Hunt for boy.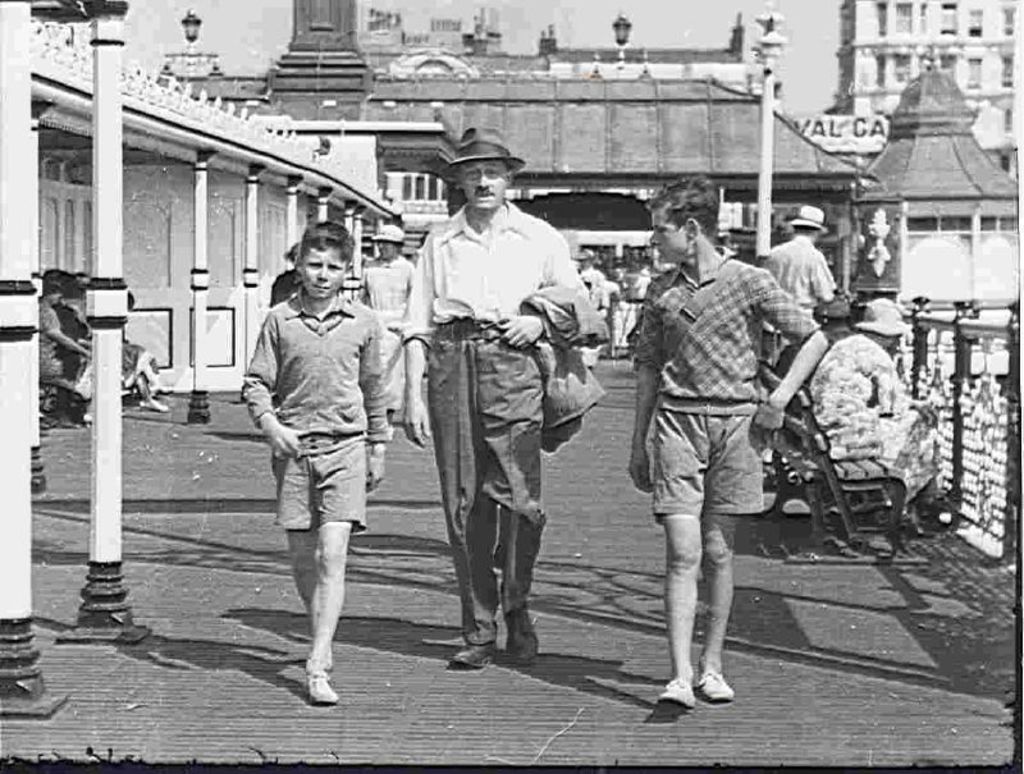
Hunted down at detection(228, 215, 413, 697).
